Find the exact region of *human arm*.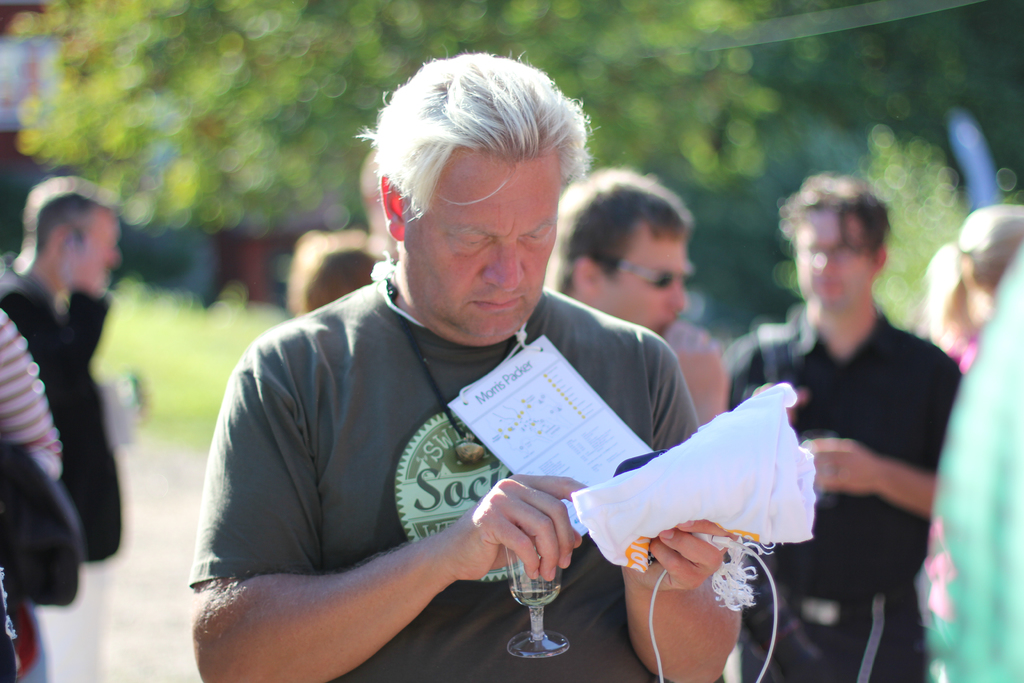
Exact region: box=[186, 324, 593, 682].
